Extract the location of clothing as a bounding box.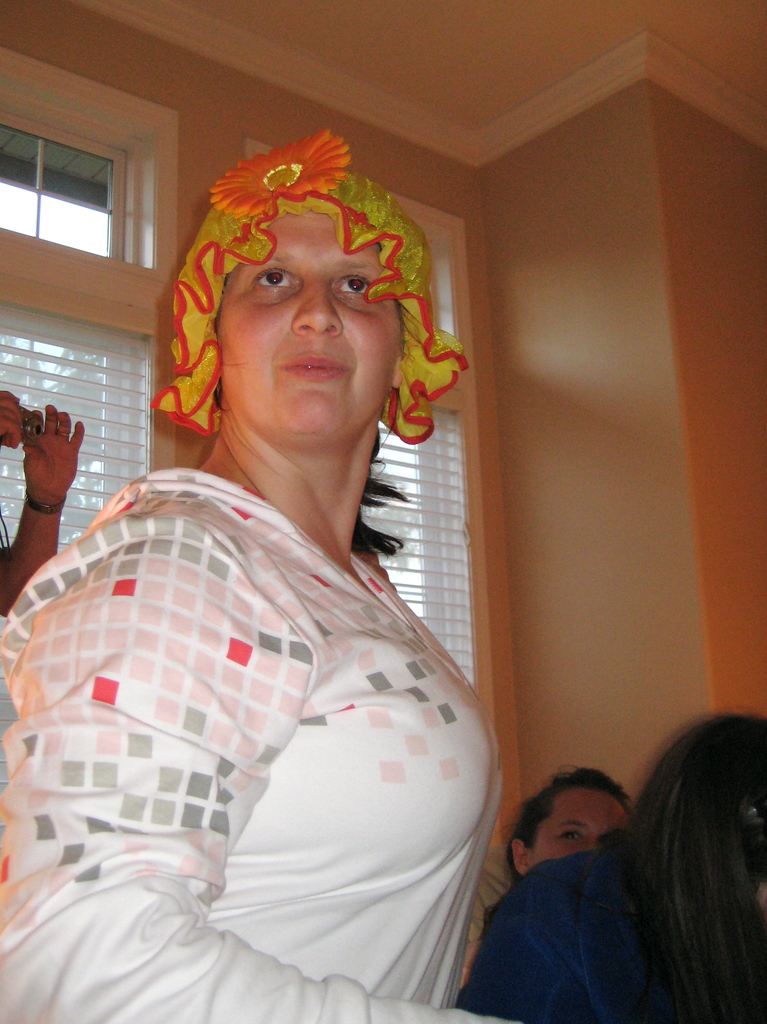
(left=8, top=396, right=537, bottom=991).
